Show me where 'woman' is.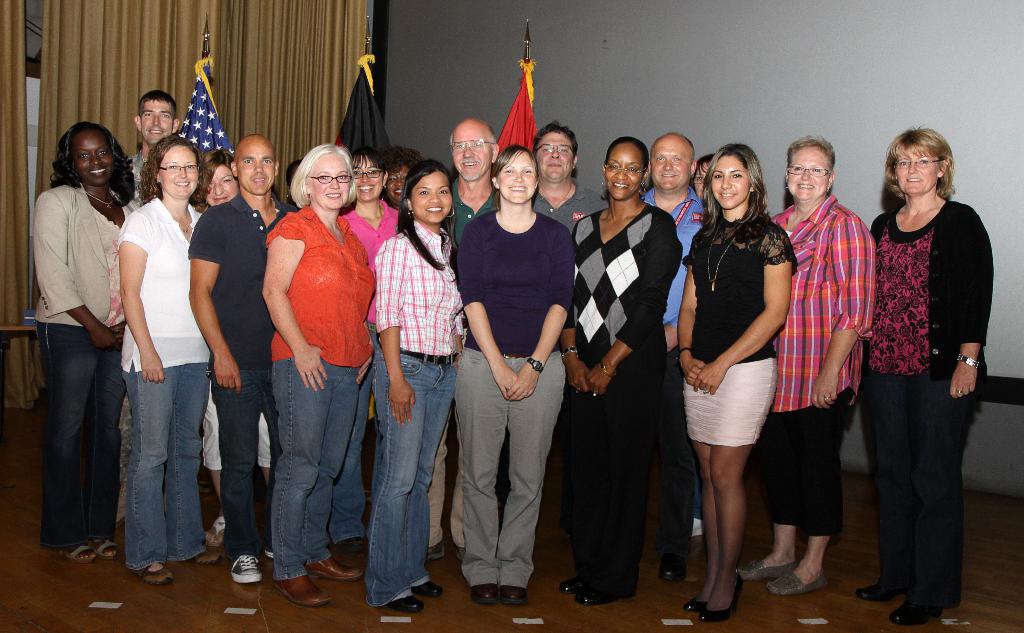
'woman' is at [left=116, top=140, right=216, bottom=586].
